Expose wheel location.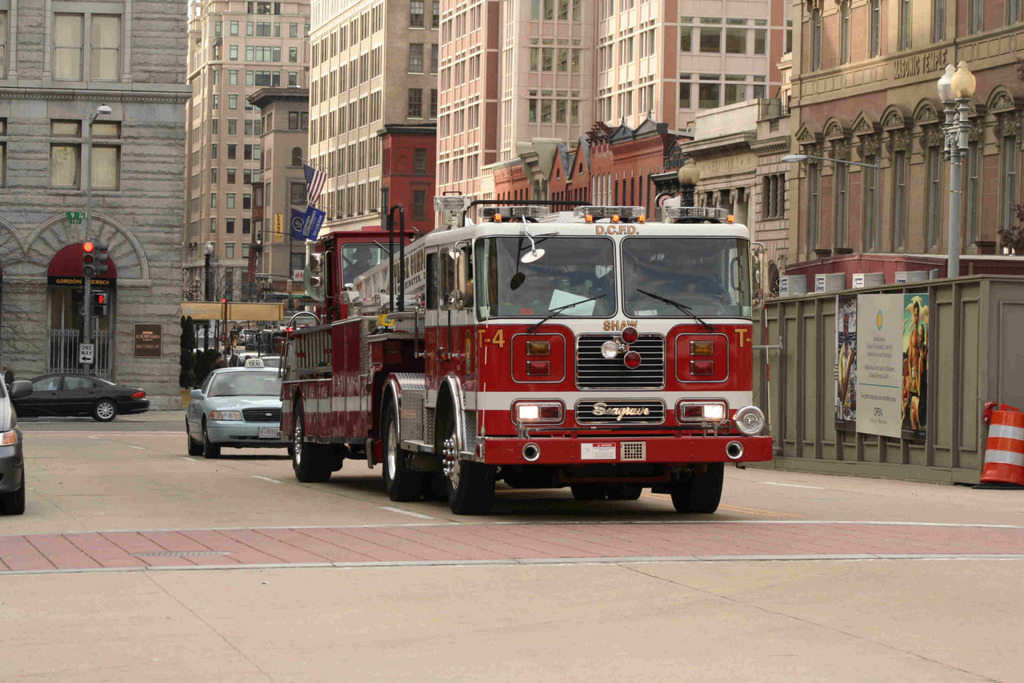
Exposed at BBox(293, 396, 317, 484).
